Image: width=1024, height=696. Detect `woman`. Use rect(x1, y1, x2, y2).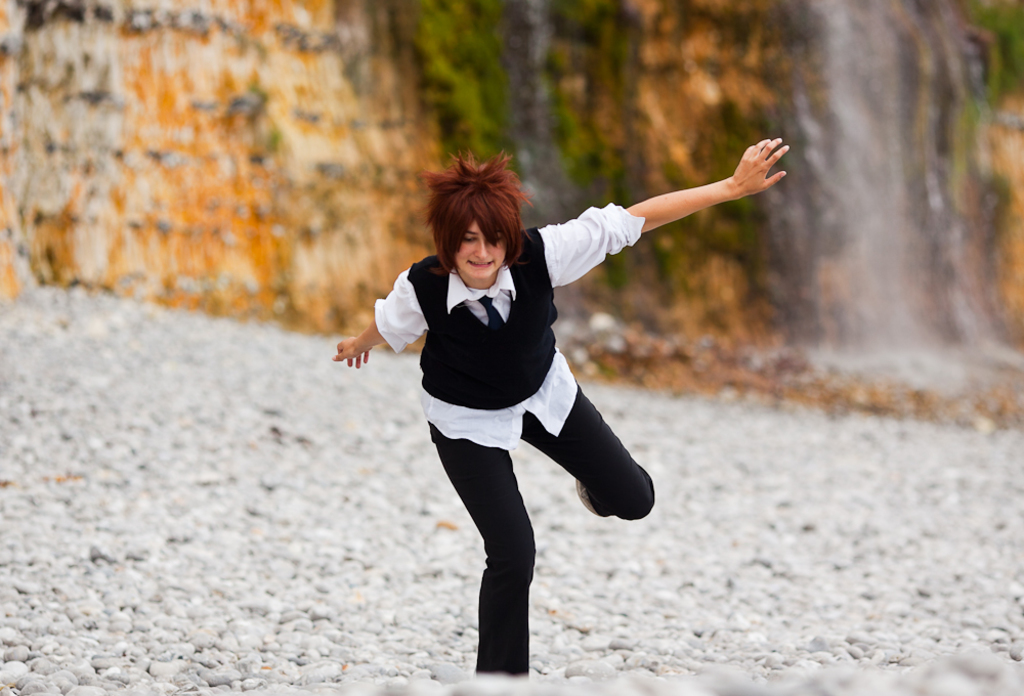
rect(307, 137, 755, 682).
